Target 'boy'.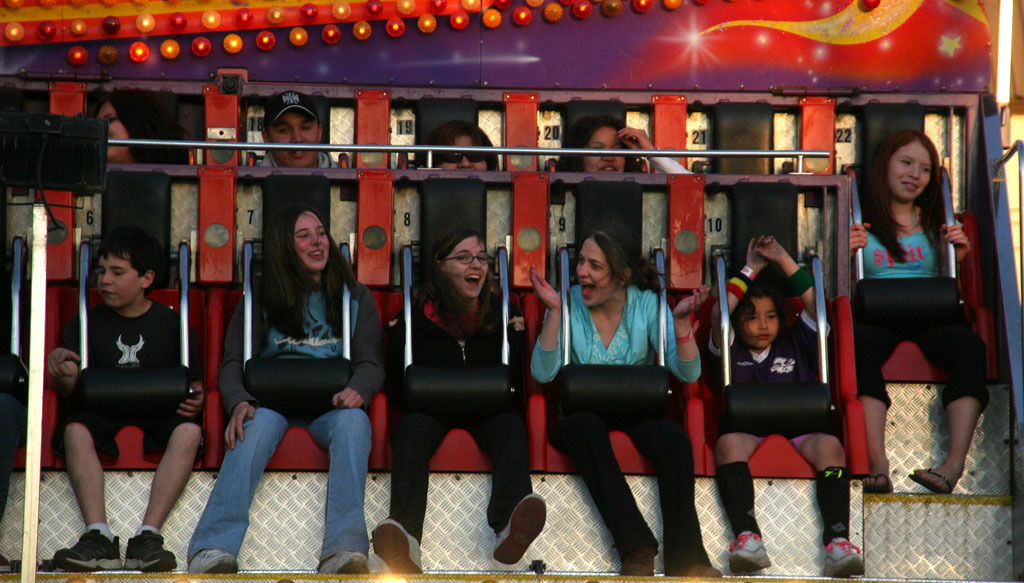
Target region: [711,232,833,576].
